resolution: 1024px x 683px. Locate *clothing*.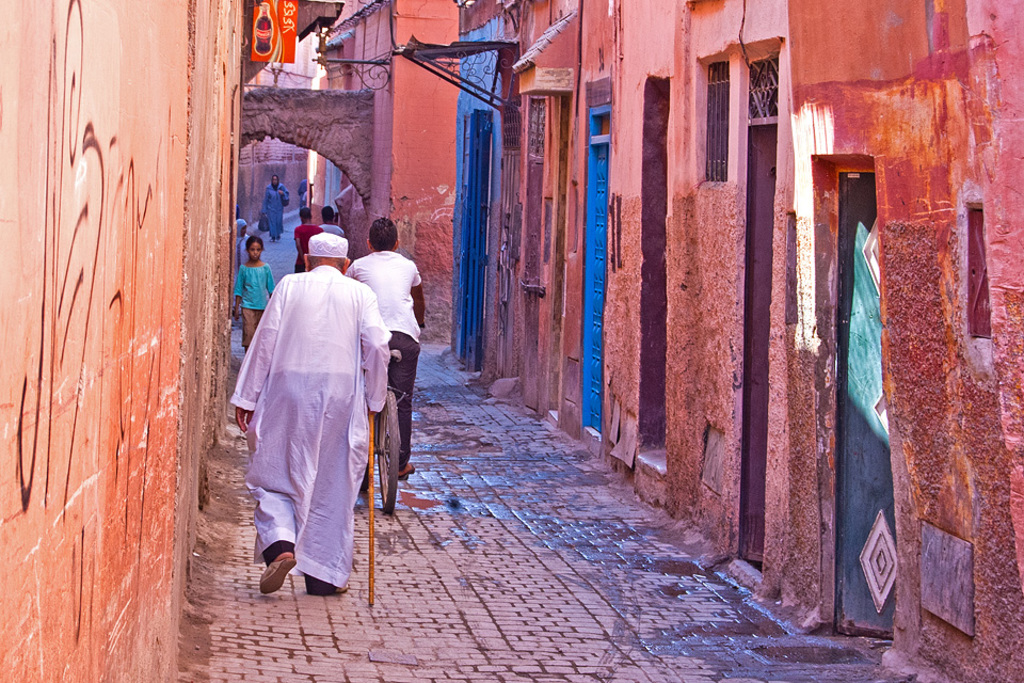
(341, 249, 420, 463).
